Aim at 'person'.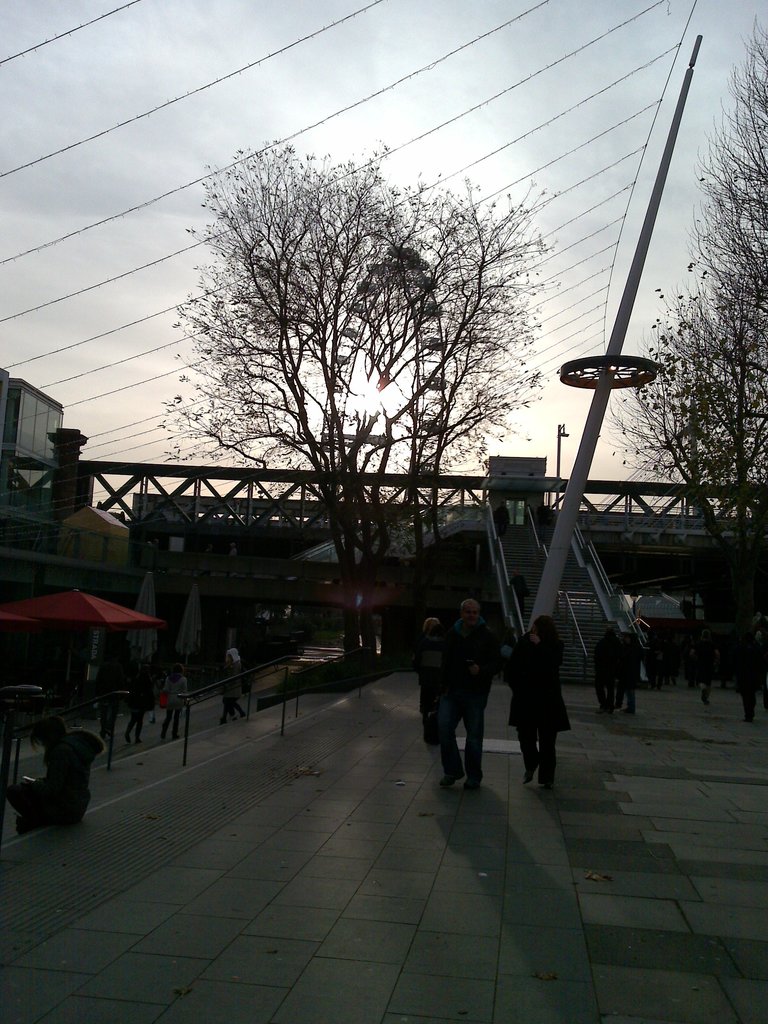
Aimed at detection(4, 712, 106, 835).
